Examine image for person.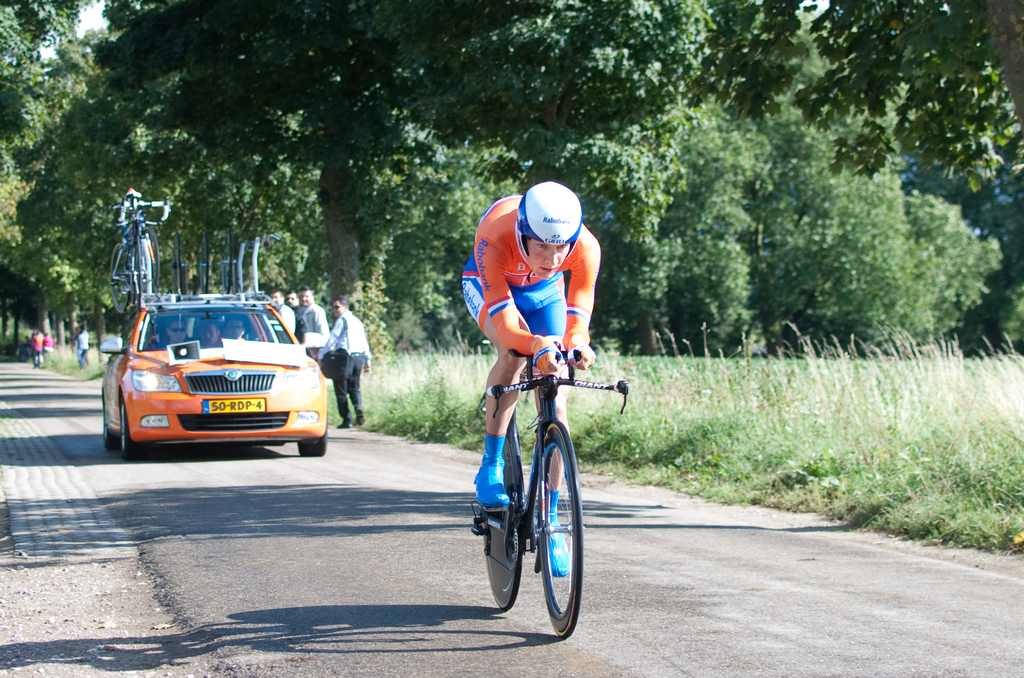
Examination result: (left=284, top=289, right=308, bottom=347).
